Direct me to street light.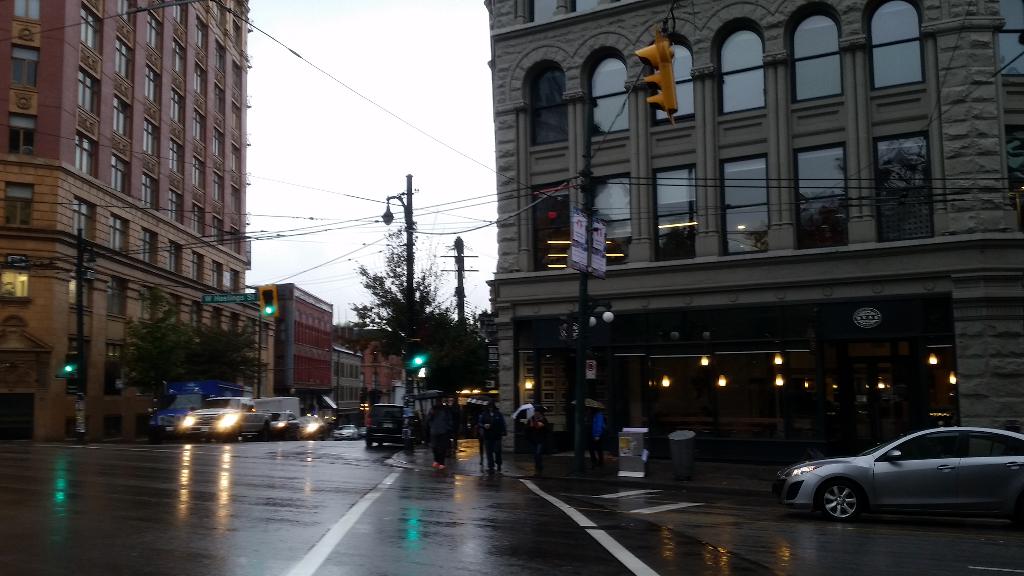
Direction: [x1=381, y1=172, x2=415, y2=369].
